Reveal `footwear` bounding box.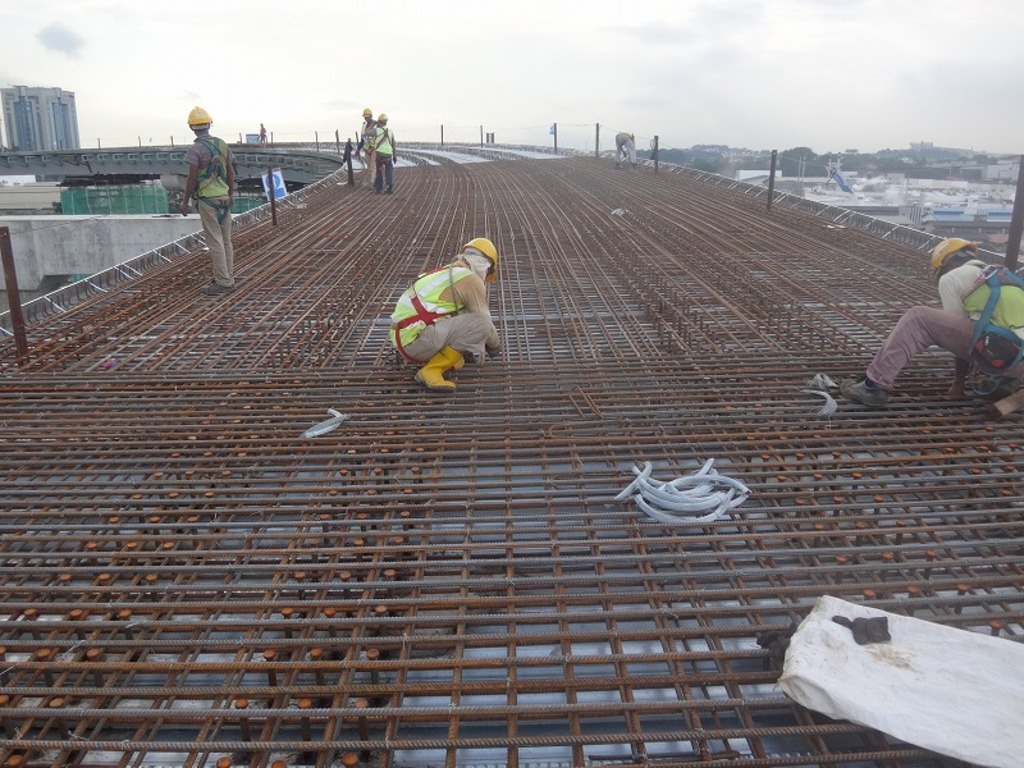
Revealed: 413, 346, 465, 401.
